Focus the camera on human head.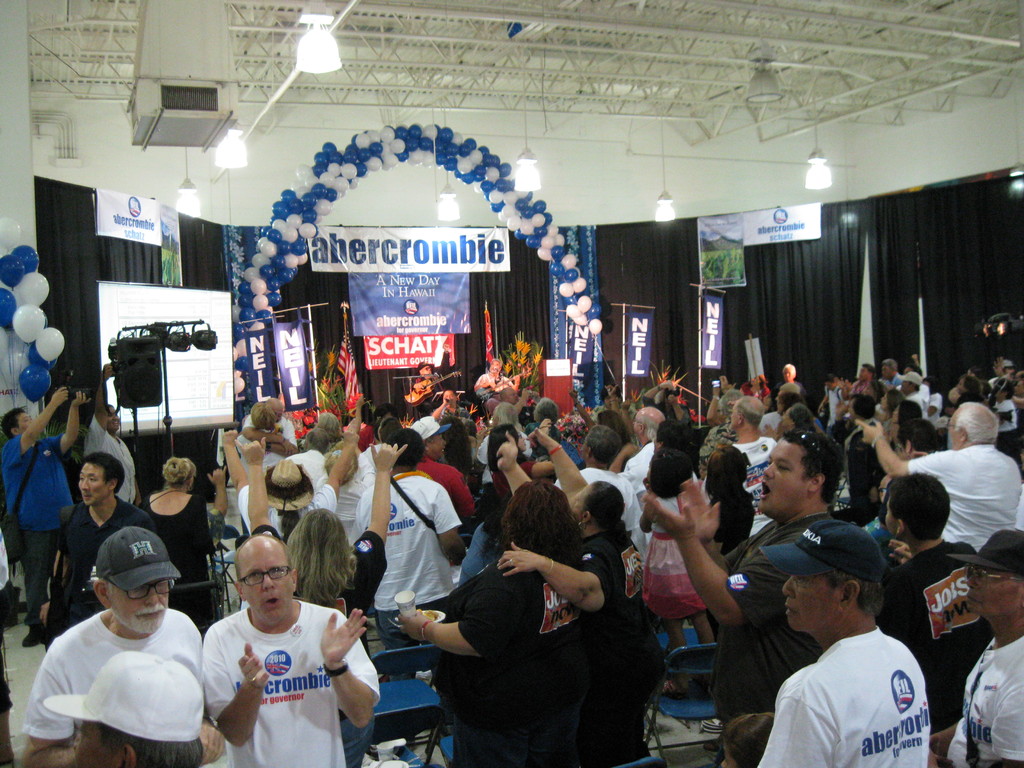
Focus region: <region>721, 388, 743, 422</region>.
